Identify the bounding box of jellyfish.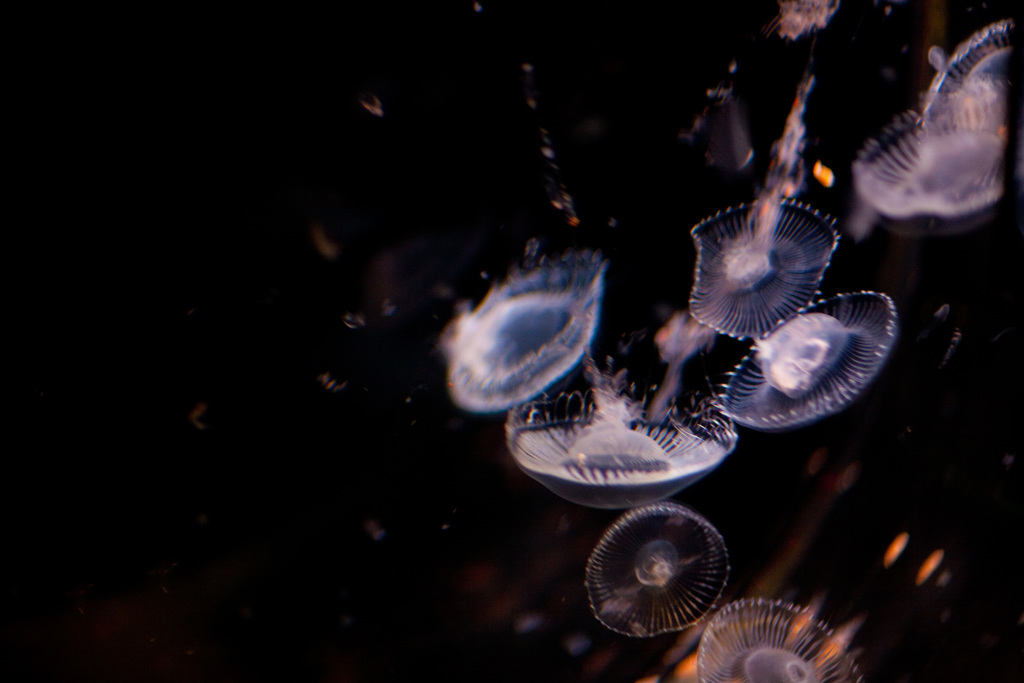
[left=508, top=341, right=735, bottom=514].
